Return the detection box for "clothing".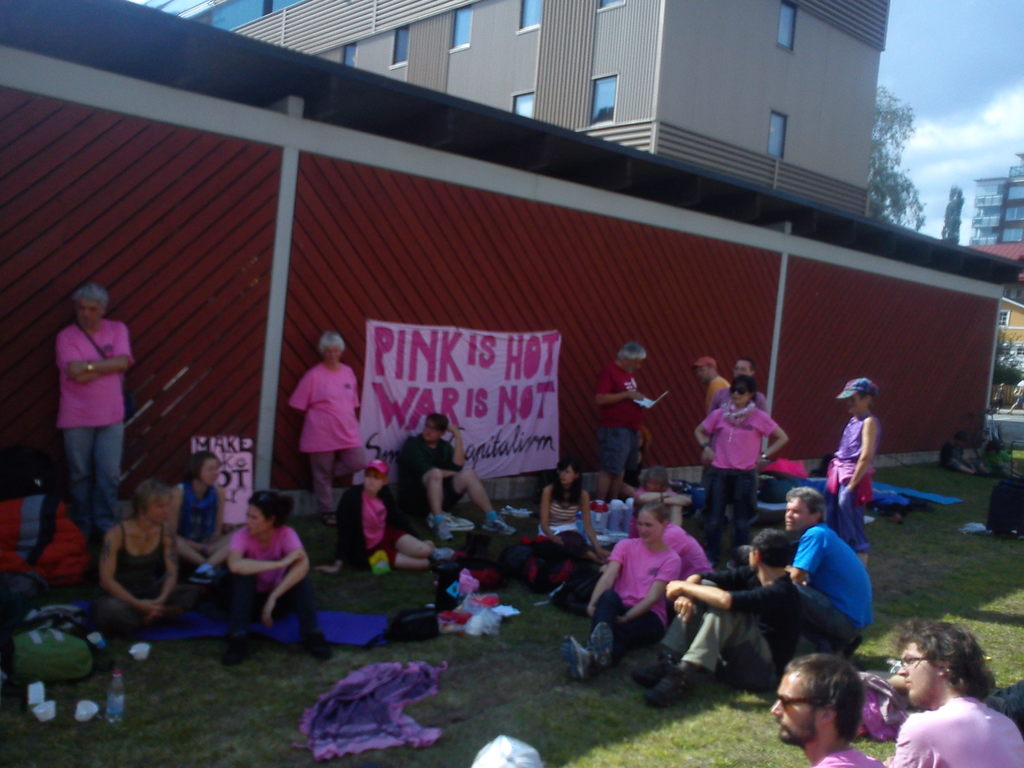
crop(659, 525, 708, 579).
